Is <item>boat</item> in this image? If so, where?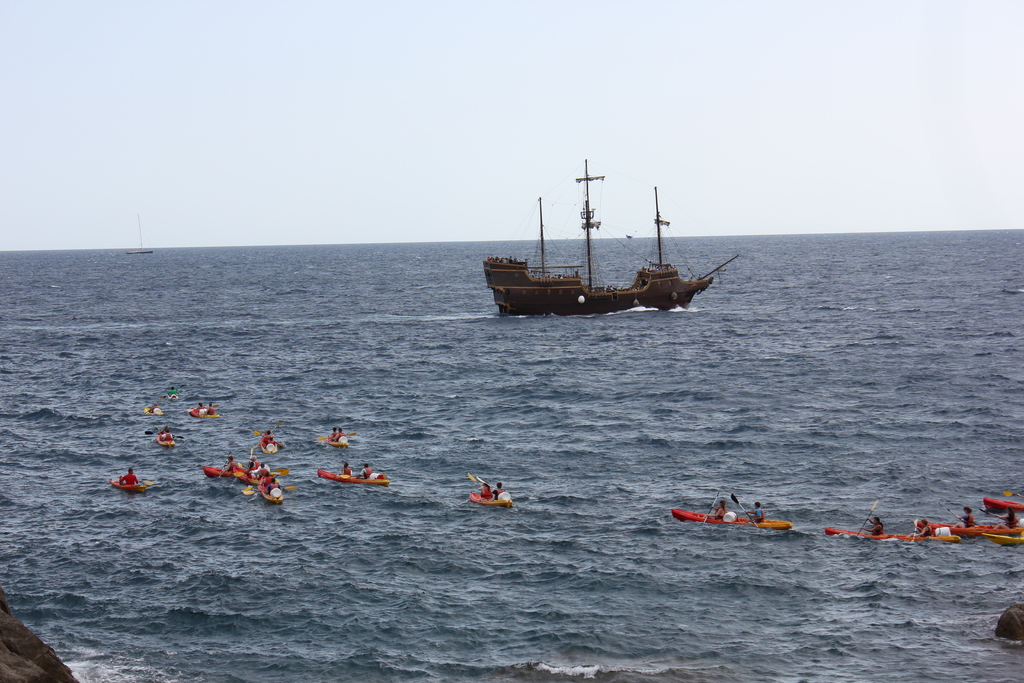
Yes, at region(321, 429, 355, 454).
